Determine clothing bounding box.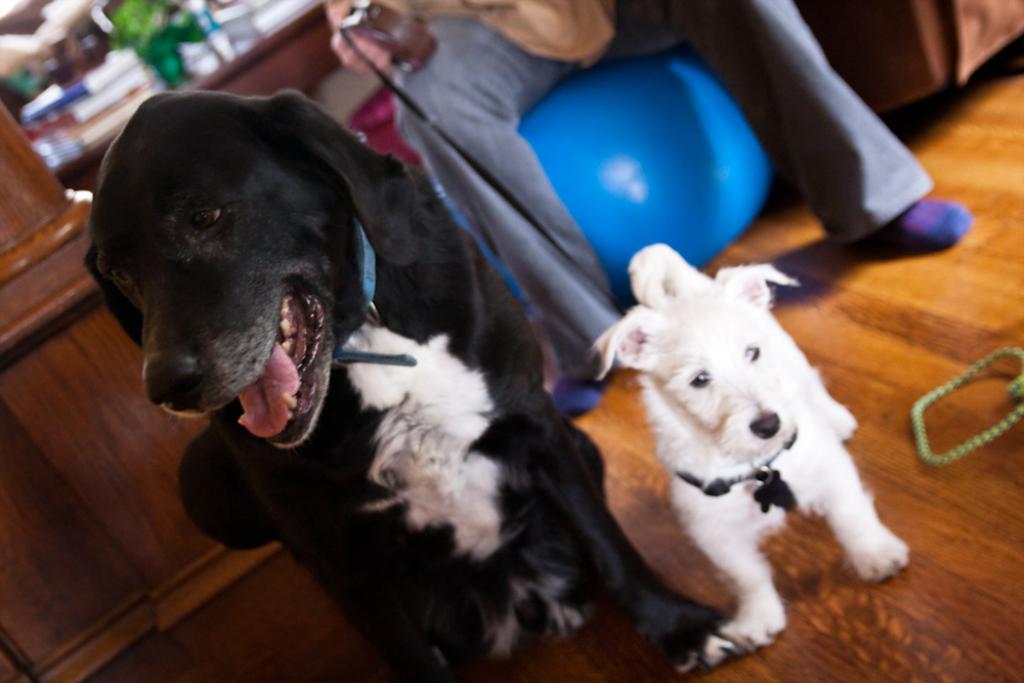
Determined: (385,0,936,399).
